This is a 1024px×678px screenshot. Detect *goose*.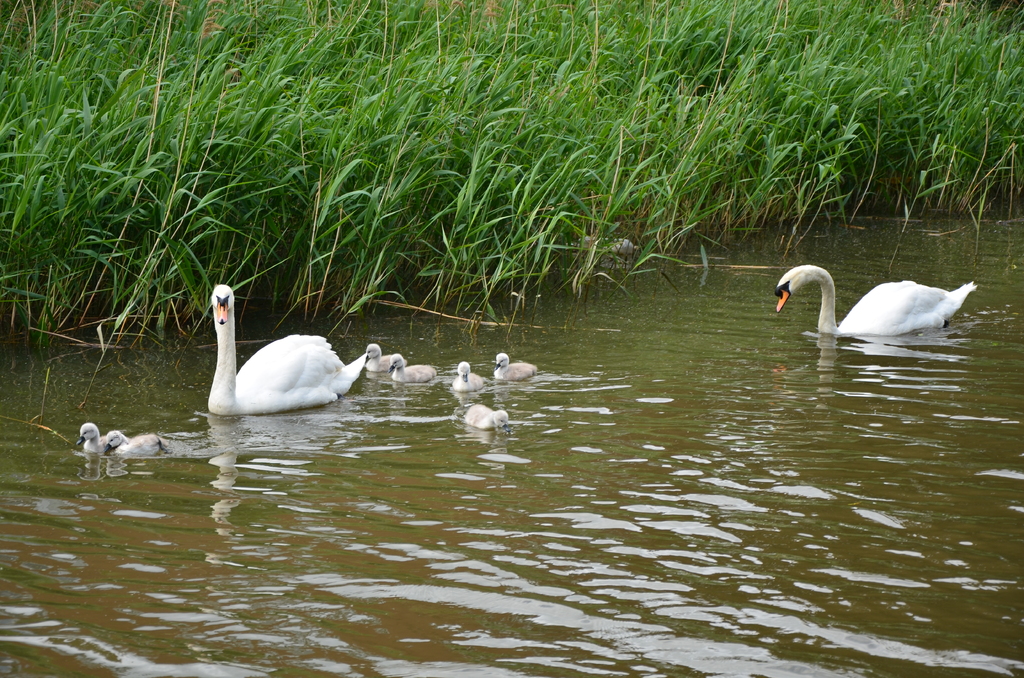
box(456, 364, 483, 398).
